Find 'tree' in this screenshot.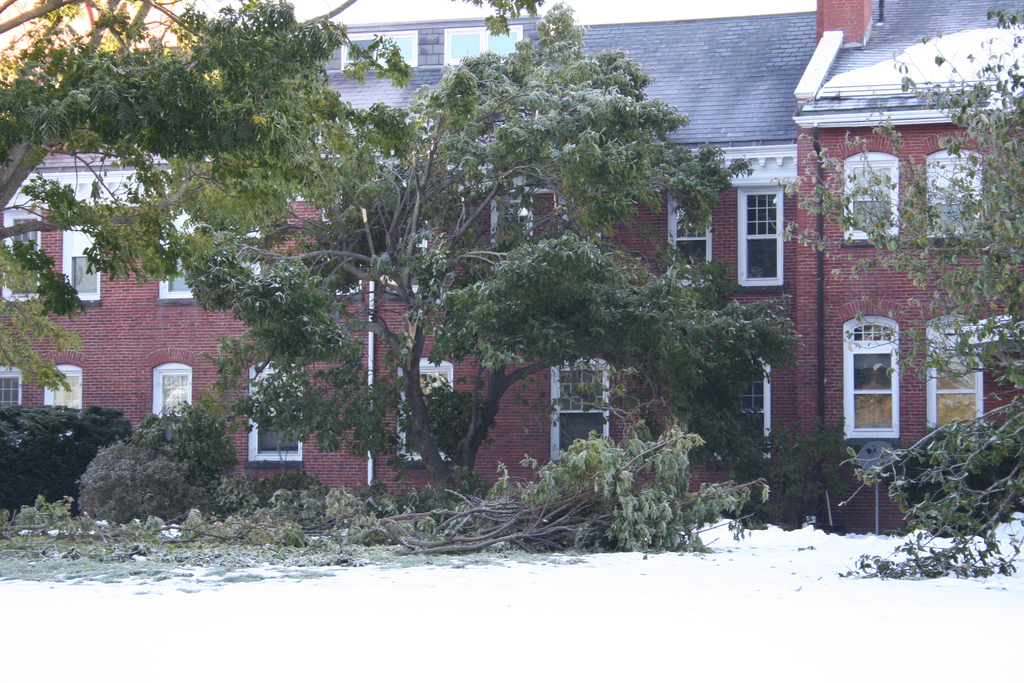
The bounding box for 'tree' is (193,0,817,504).
